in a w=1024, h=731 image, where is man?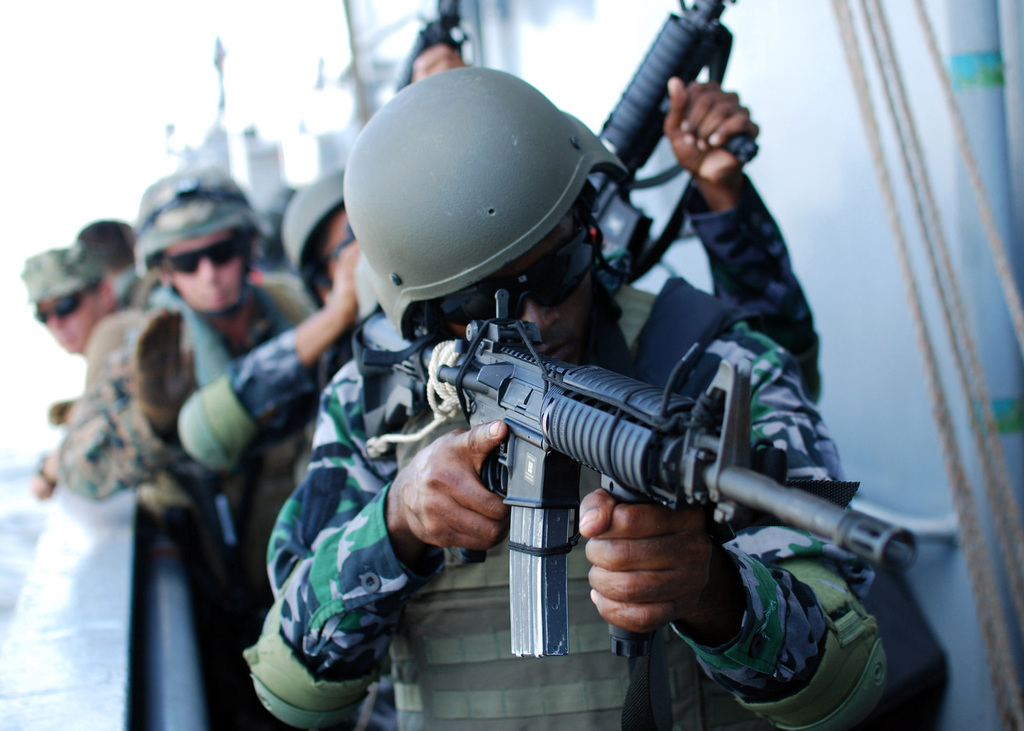
box(63, 209, 190, 319).
